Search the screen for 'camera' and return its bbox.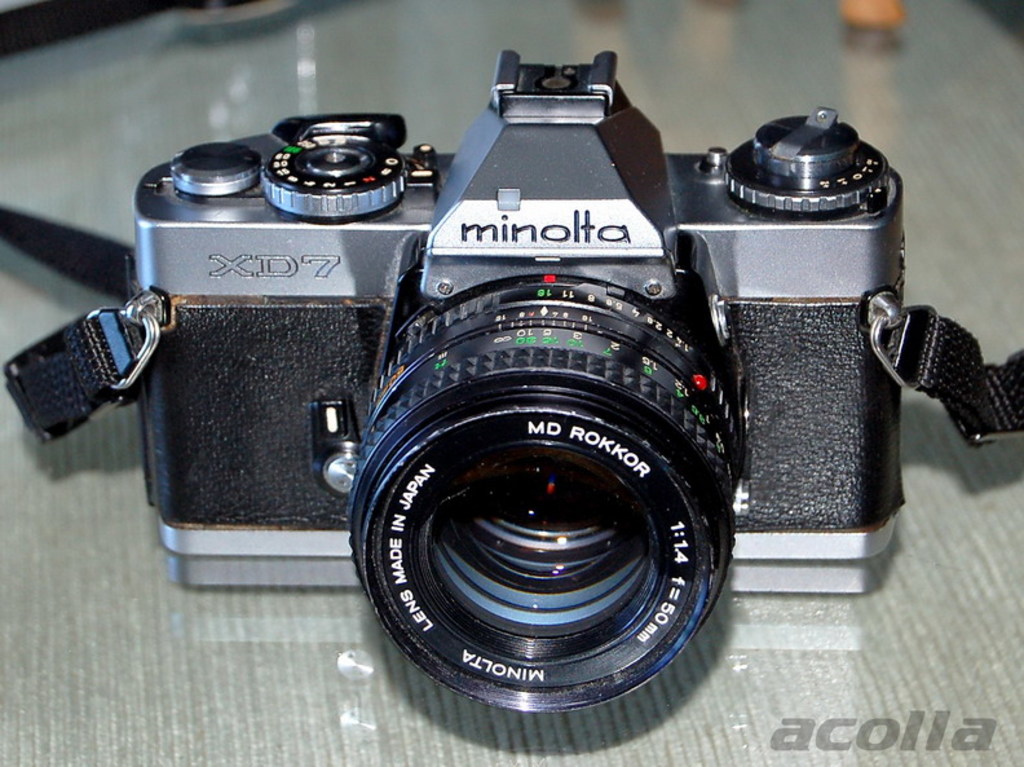
Found: bbox=(131, 48, 919, 718).
